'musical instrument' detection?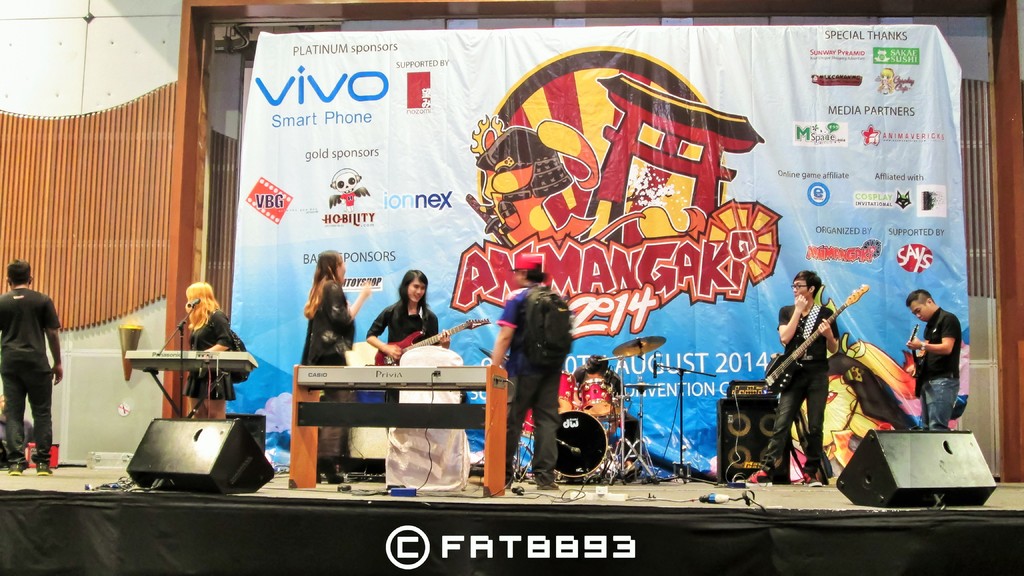
x1=296, y1=361, x2=500, y2=390
